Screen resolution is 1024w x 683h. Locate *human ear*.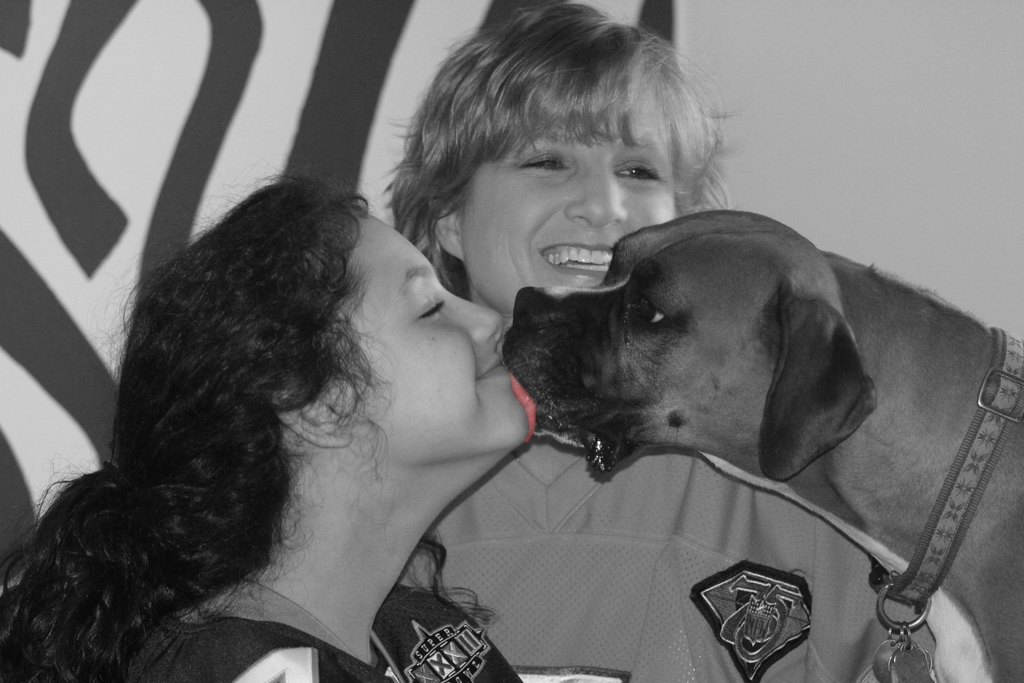
<region>276, 383, 369, 445</region>.
